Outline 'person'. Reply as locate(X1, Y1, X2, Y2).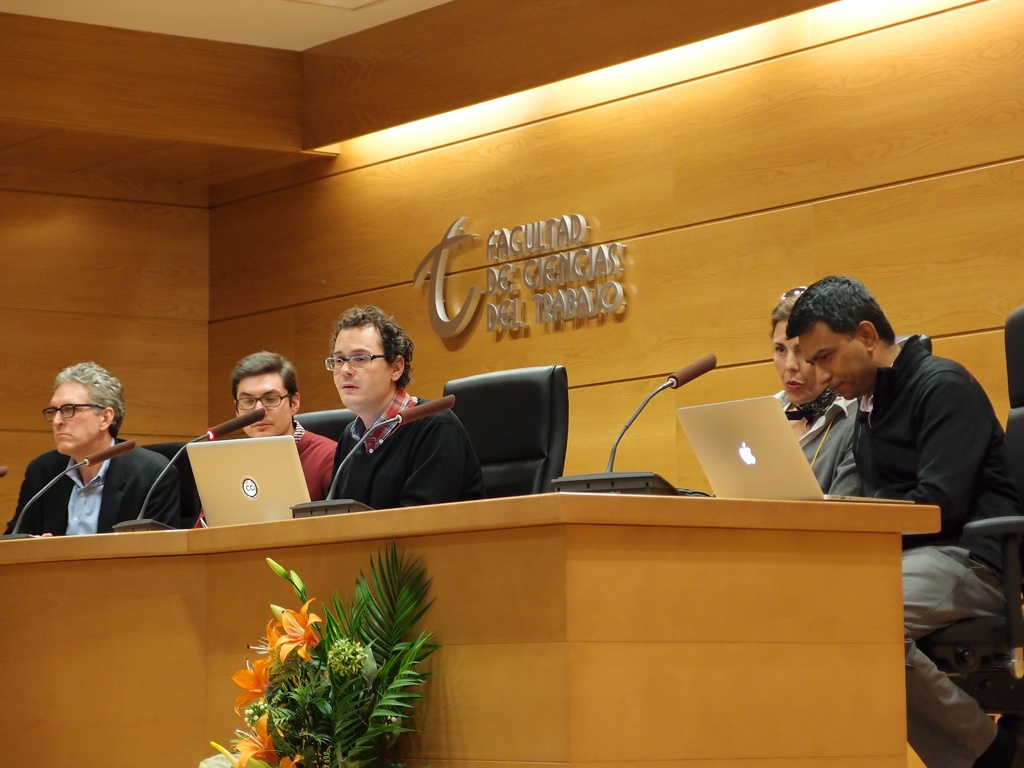
locate(192, 351, 340, 538).
